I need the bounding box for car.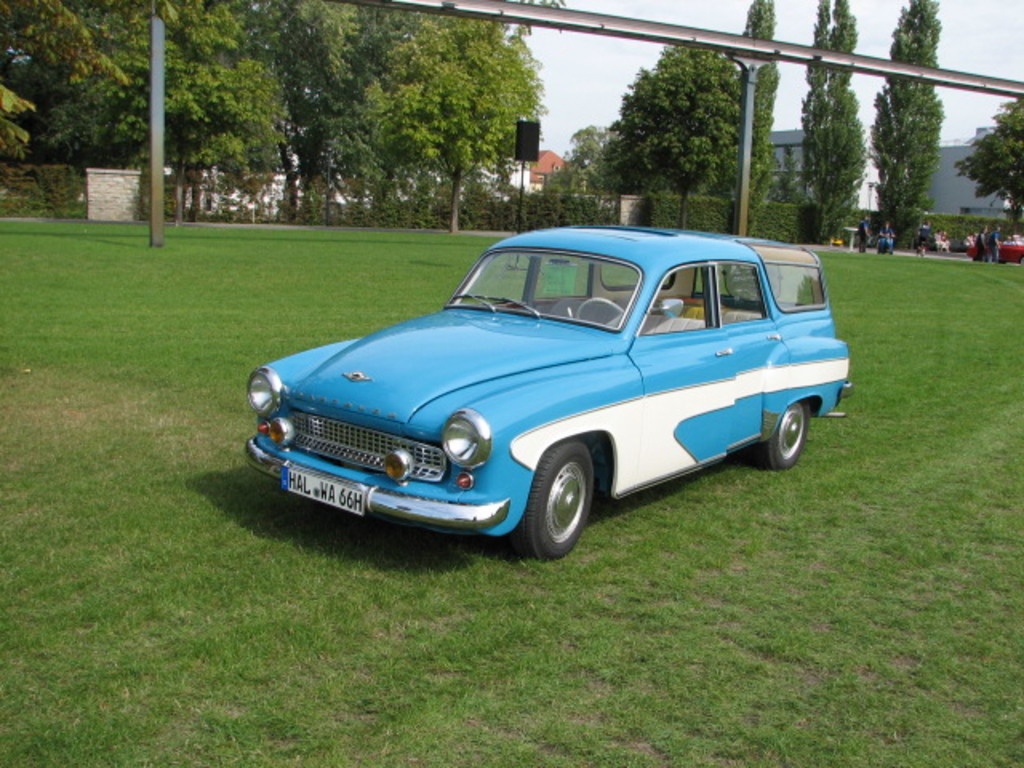
Here it is: <bbox>245, 222, 856, 560</bbox>.
